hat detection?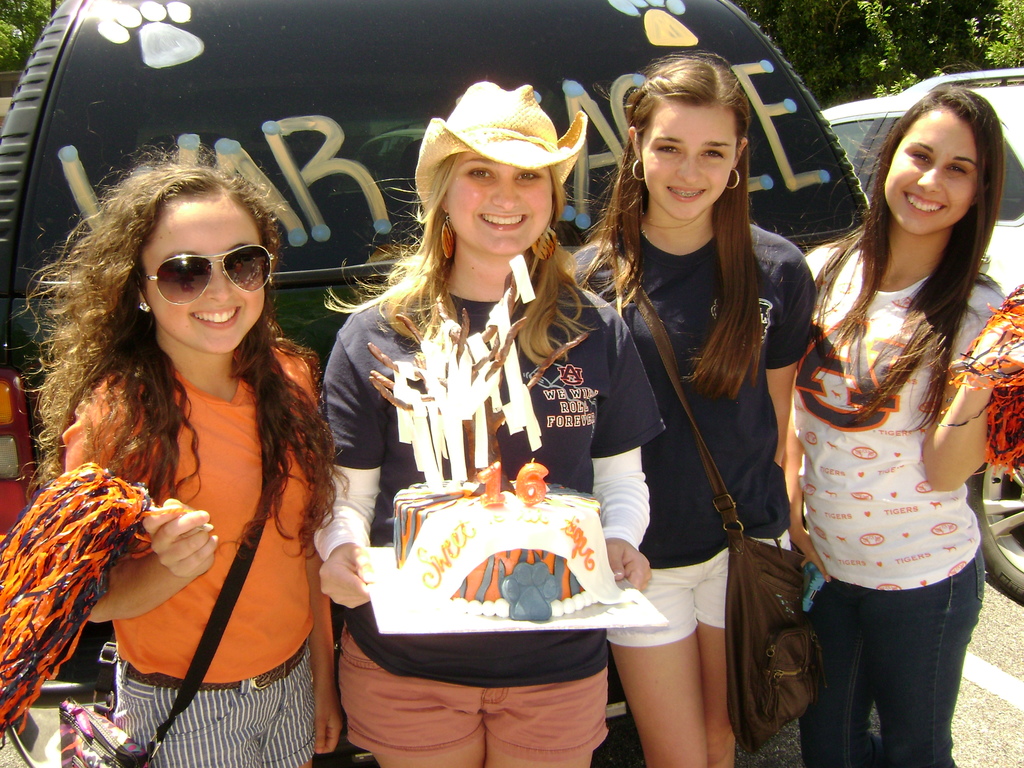
(415, 78, 587, 213)
